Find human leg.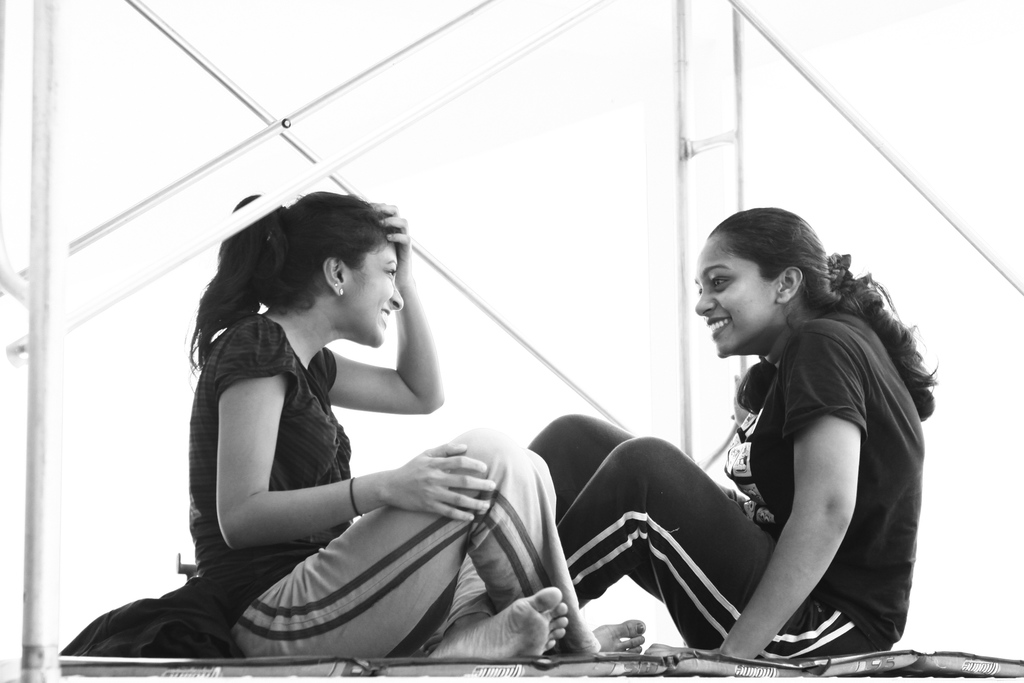
x1=235, y1=413, x2=898, y2=662.
